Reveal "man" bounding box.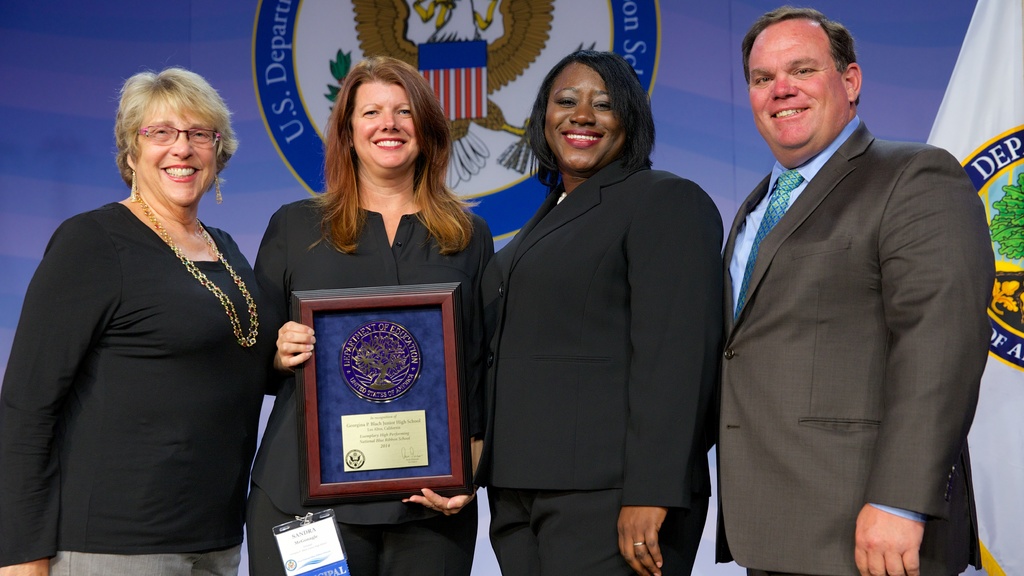
Revealed: bbox(698, 0, 990, 575).
